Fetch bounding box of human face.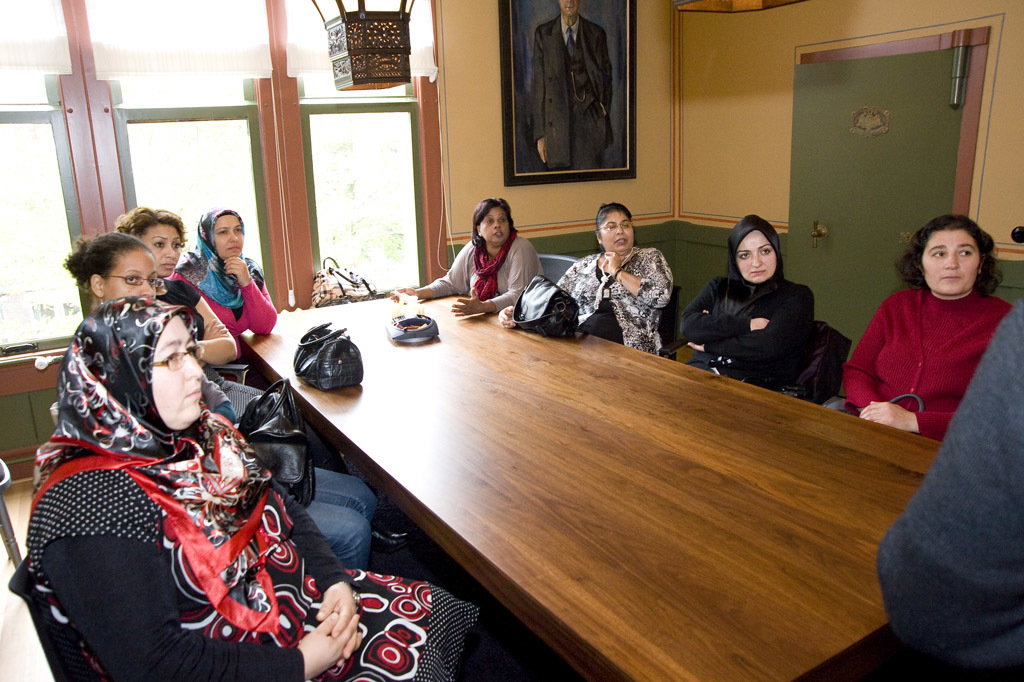
Bbox: region(601, 213, 634, 256).
